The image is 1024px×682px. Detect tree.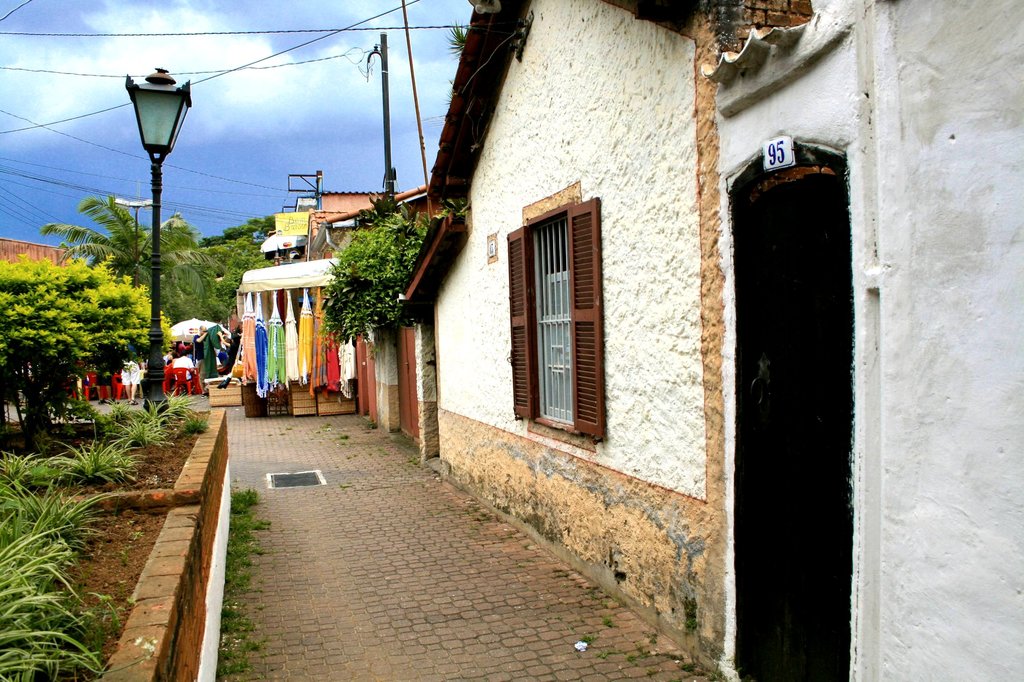
Detection: [0,251,181,450].
